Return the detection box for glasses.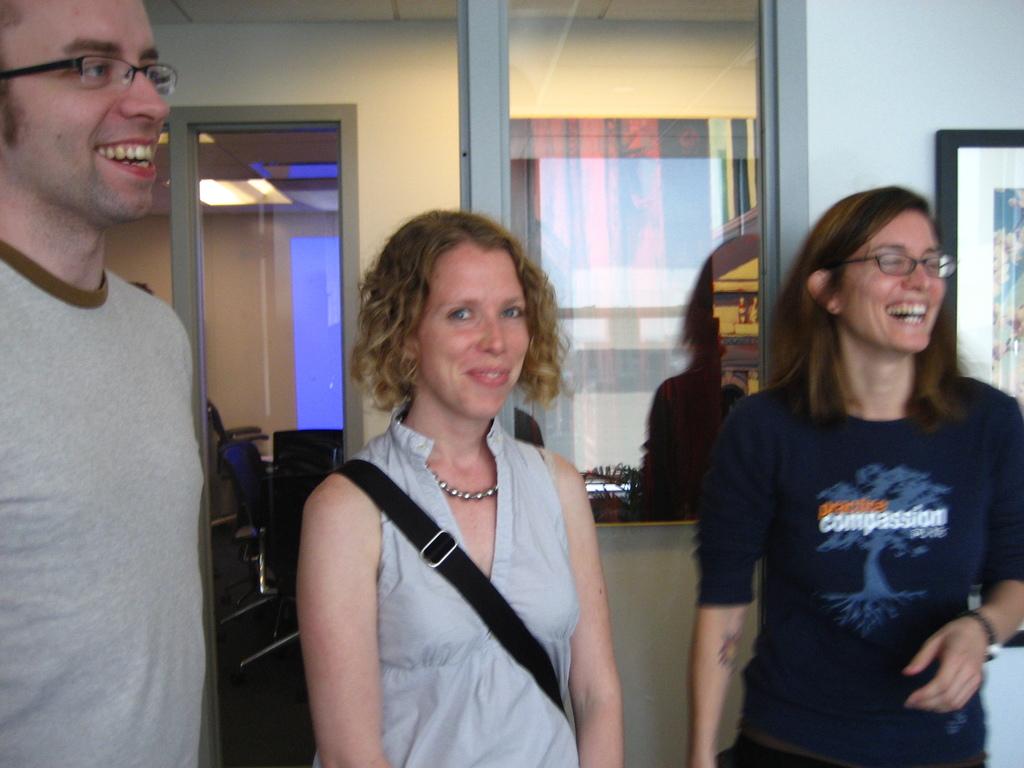
20/36/172/97.
